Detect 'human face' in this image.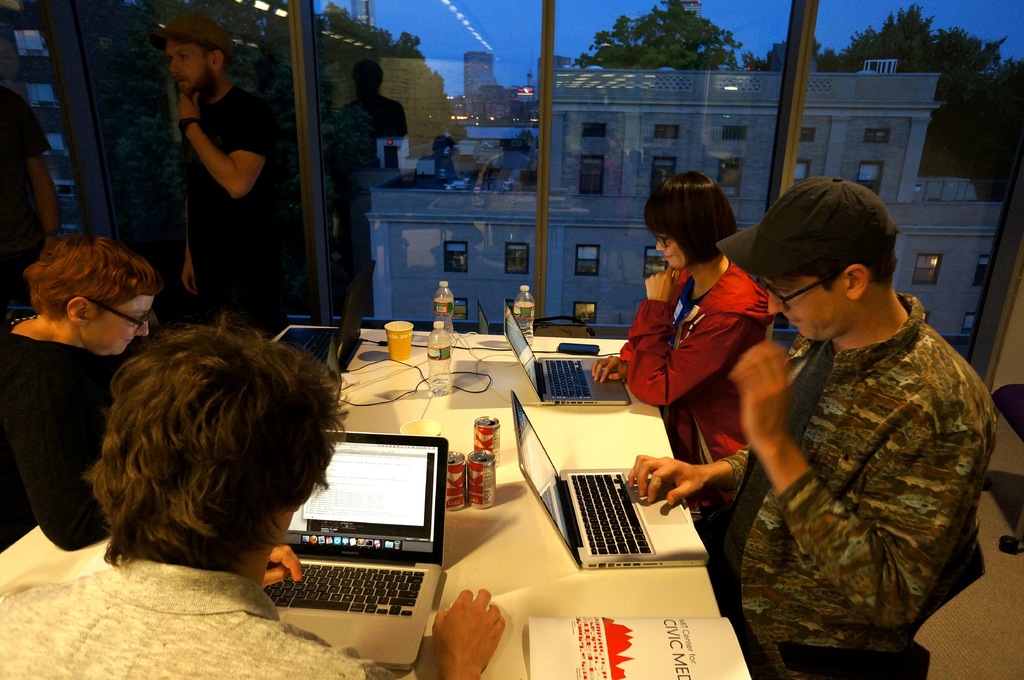
Detection: l=658, t=235, r=685, b=271.
